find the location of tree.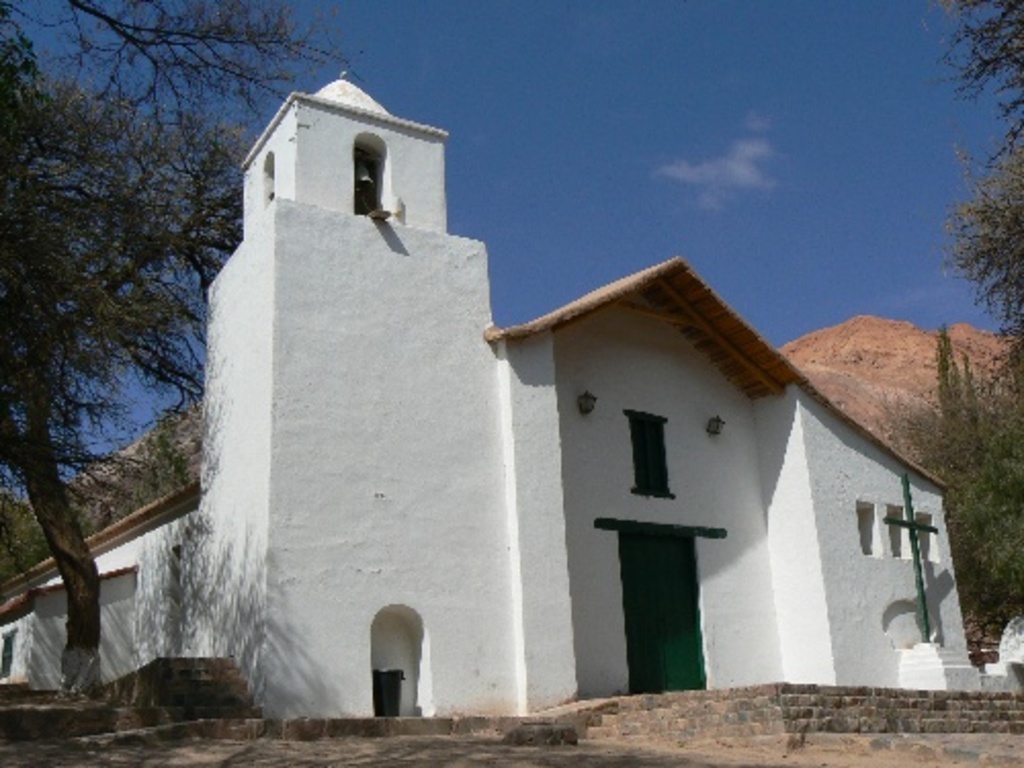
Location: 924:0:1022:434.
